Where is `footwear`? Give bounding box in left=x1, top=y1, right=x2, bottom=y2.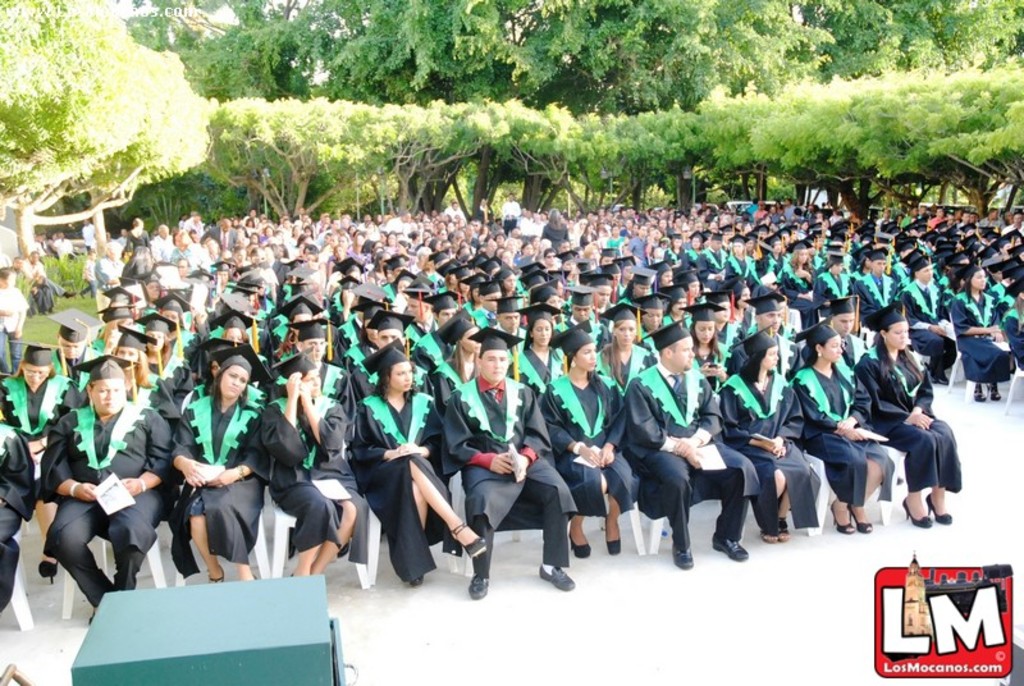
left=765, top=523, right=788, bottom=544.
